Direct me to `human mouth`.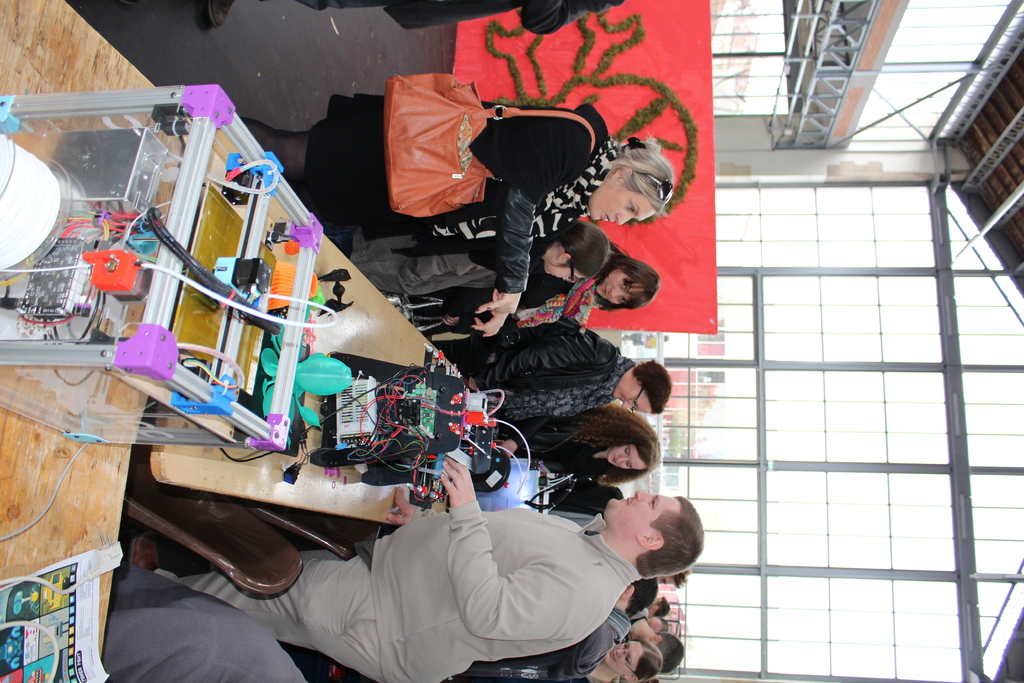
Direction: <region>602, 283, 609, 297</region>.
